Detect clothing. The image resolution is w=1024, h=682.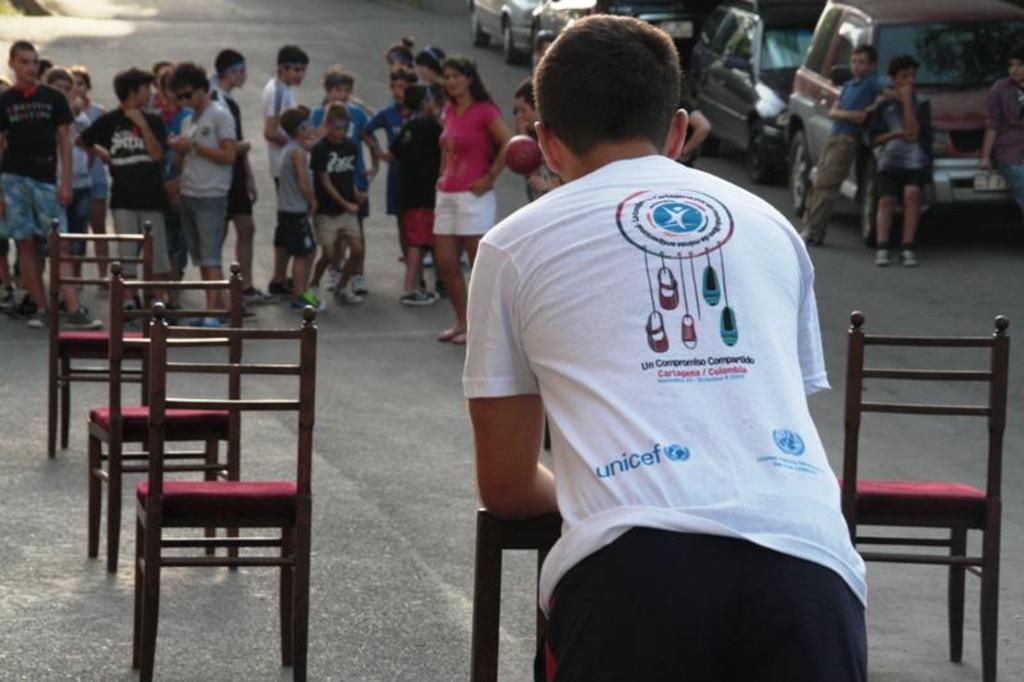
box(490, 138, 868, 638).
